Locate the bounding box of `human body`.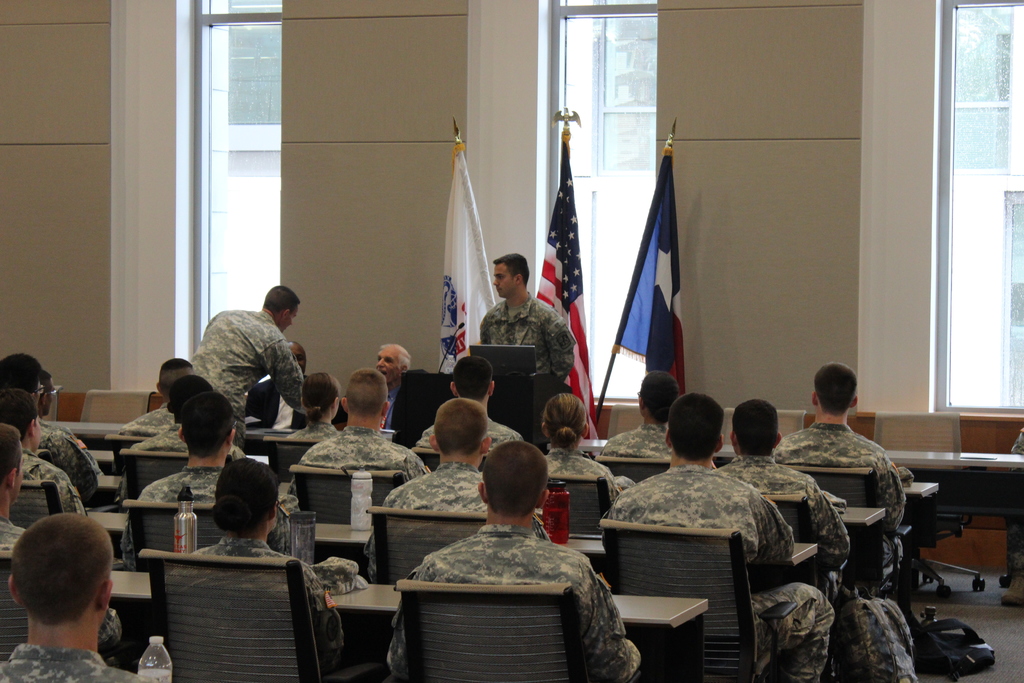
Bounding box: pyautogui.locateOnScreen(164, 534, 349, 673).
